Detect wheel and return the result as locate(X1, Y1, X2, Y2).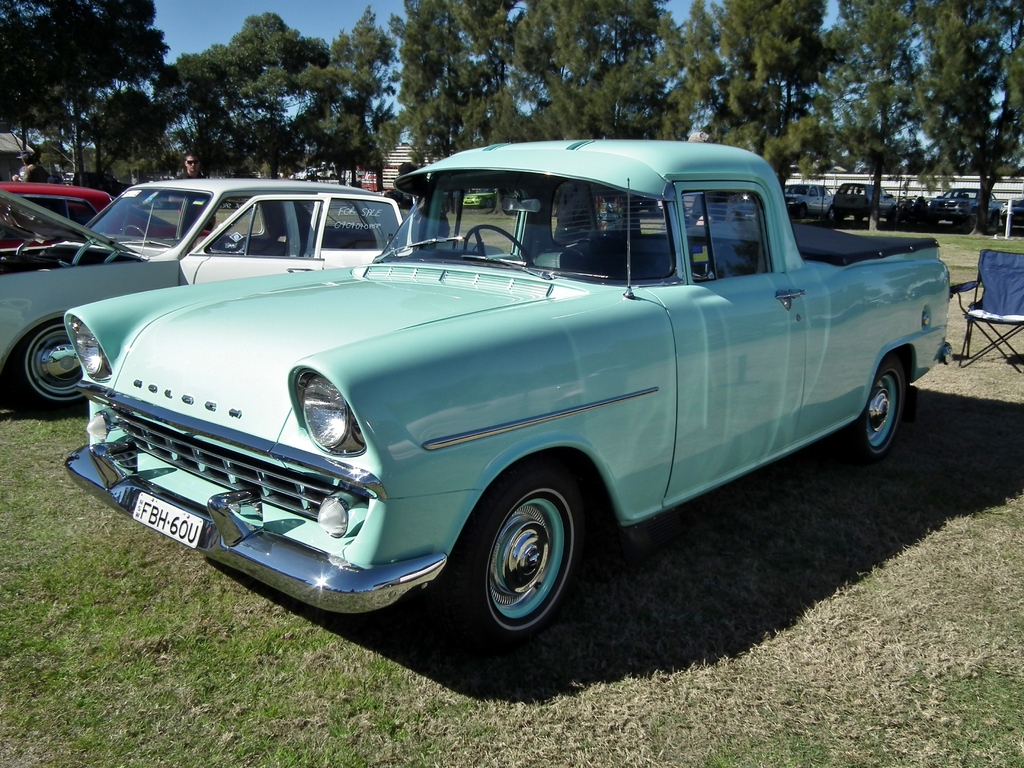
locate(470, 474, 579, 638).
